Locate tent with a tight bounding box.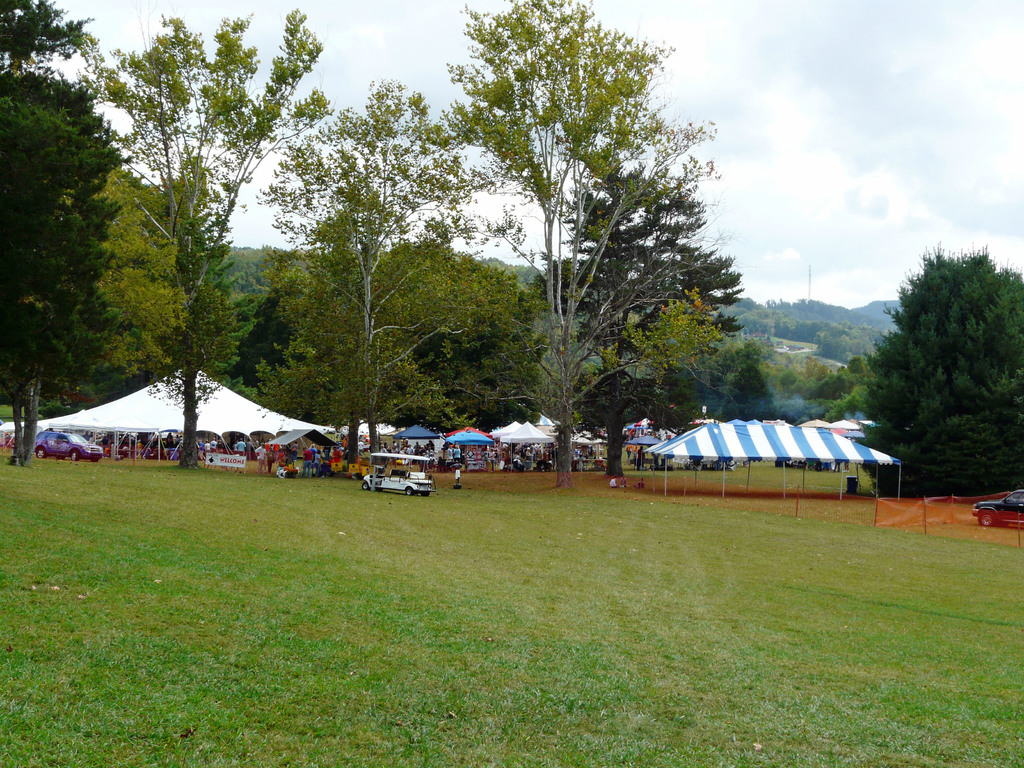
box=[723, 418, 744, 425].
